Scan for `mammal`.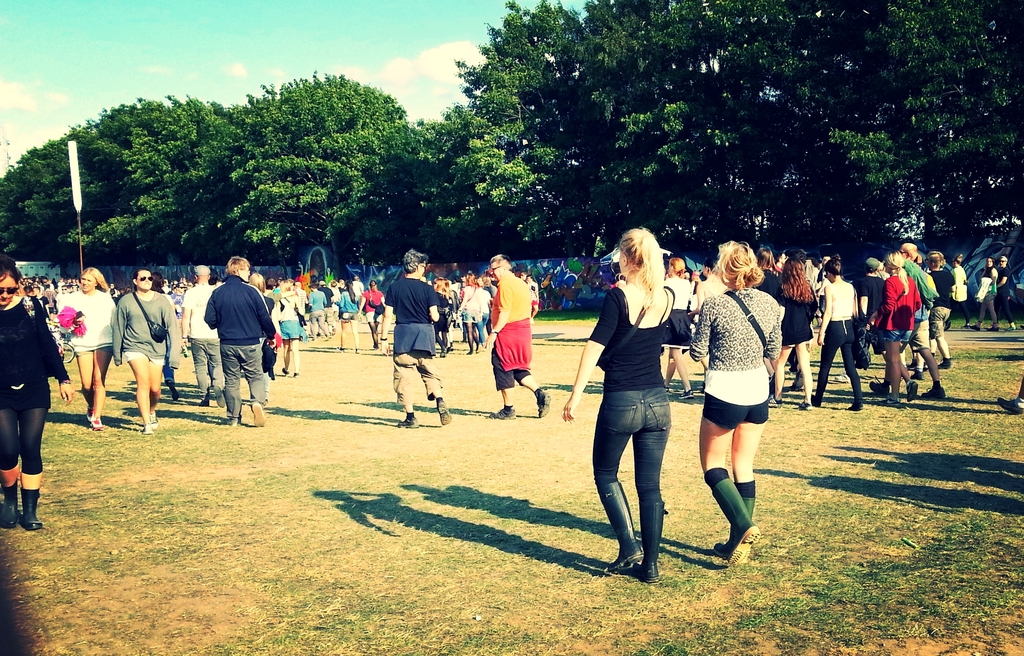
Scan result: [left=486, top=253, right=547, bottom=422].
